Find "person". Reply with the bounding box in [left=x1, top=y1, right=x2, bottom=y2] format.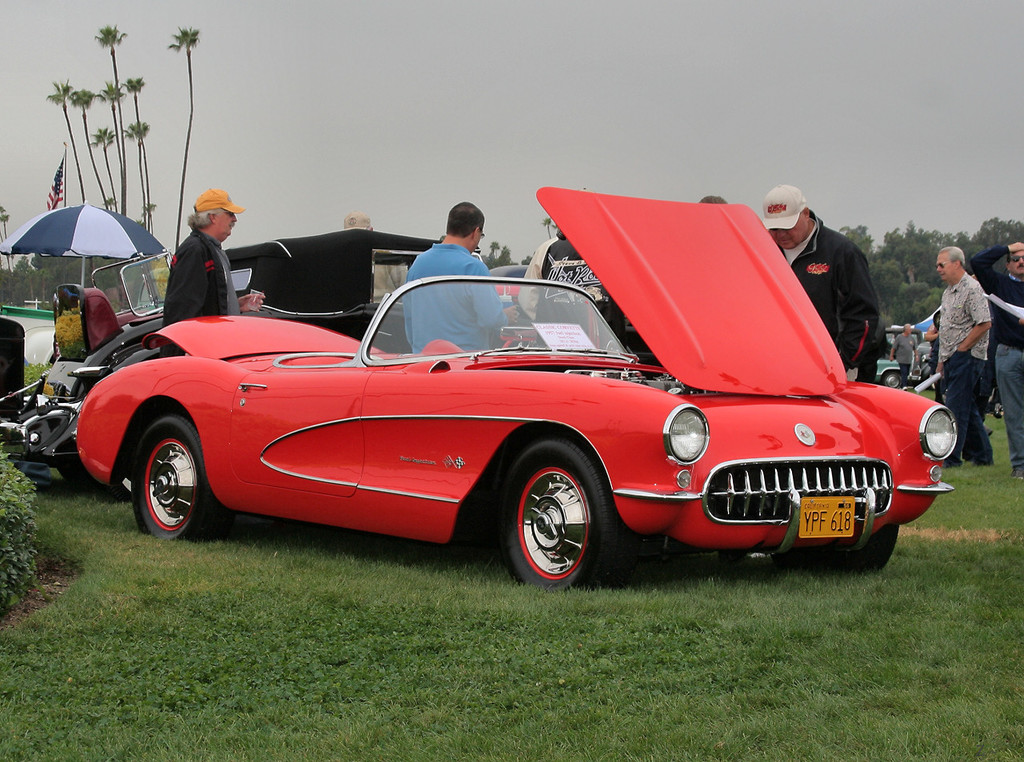
[left=891, top=315, right=923, bottom=373].
